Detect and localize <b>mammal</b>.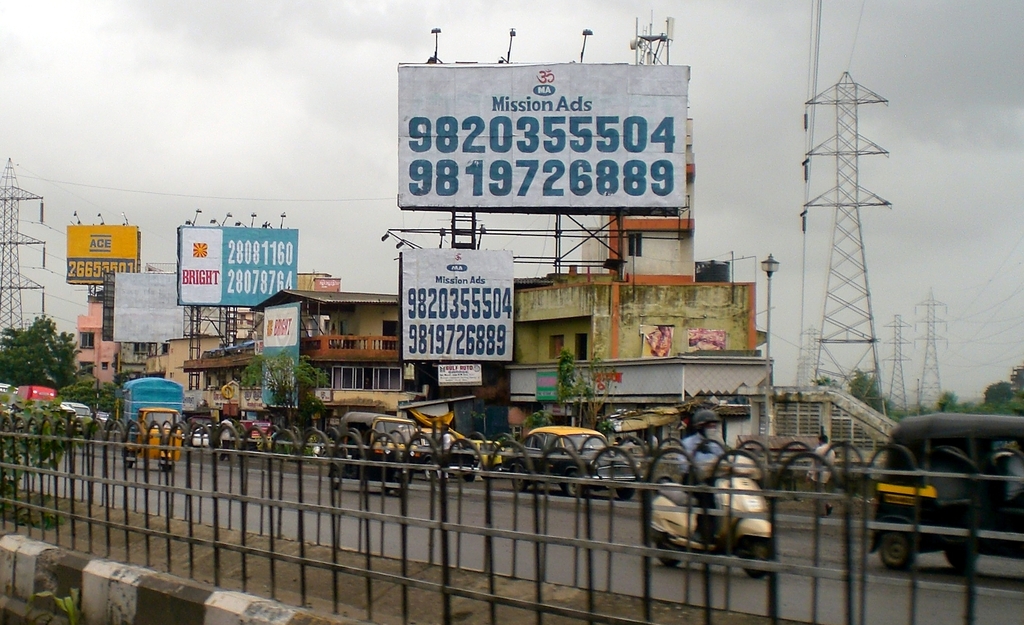
Localized at {"left": 802, "top": 435, "right": 837, "bottom": 520}.
